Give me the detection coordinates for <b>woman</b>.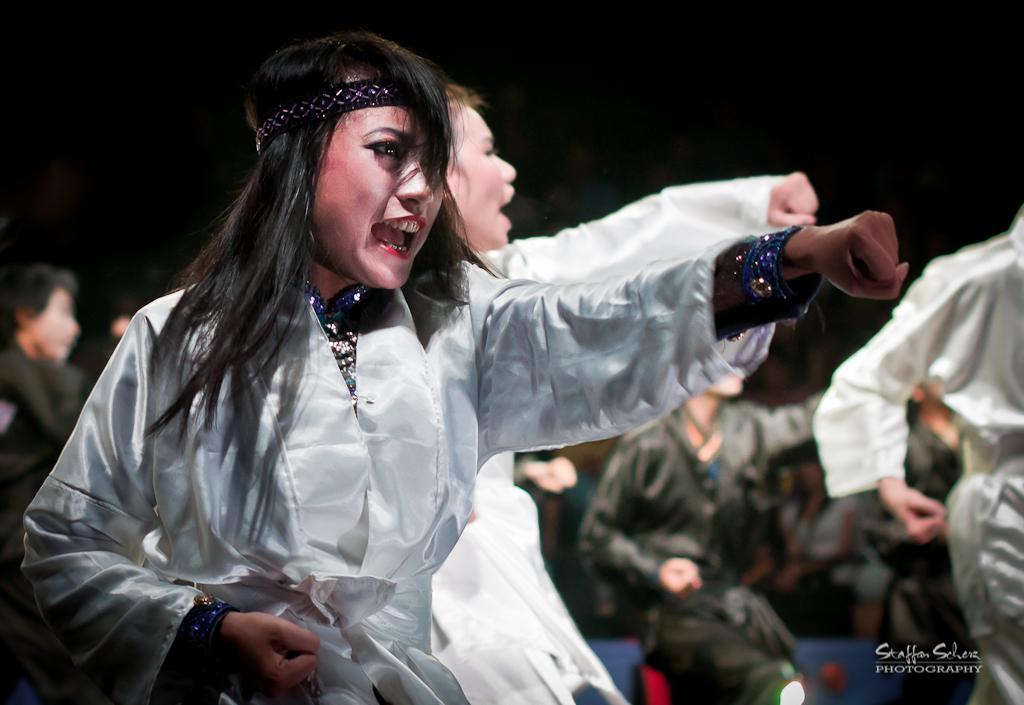
{"x1": 576, "y1": 367, "x2": 826, "y2": 704}.
